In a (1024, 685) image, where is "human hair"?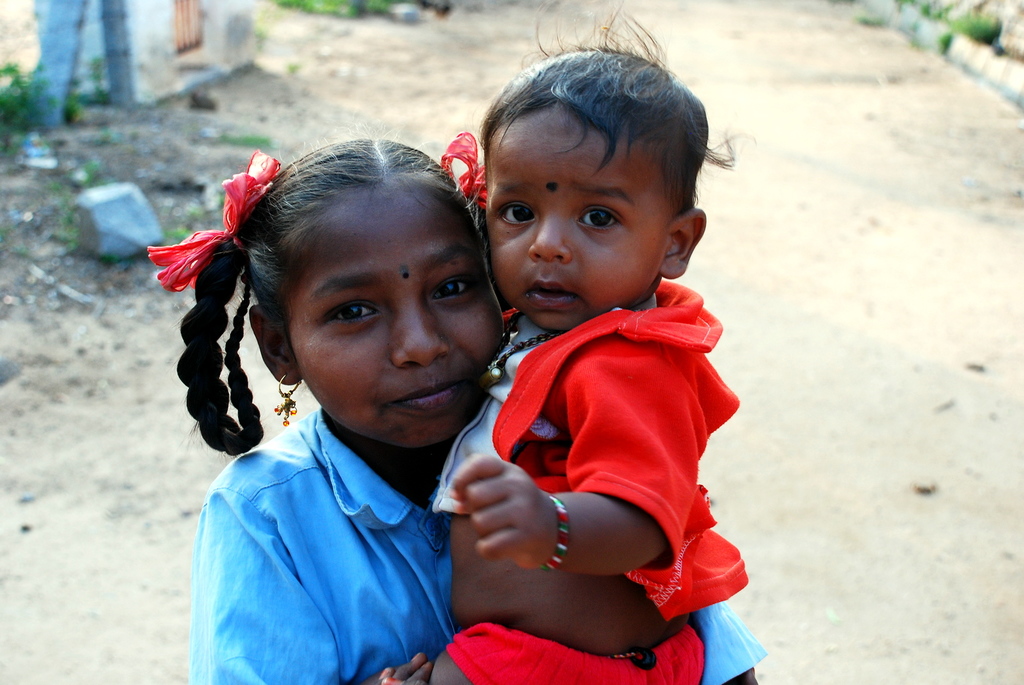
(163, 133, 488, 466).
